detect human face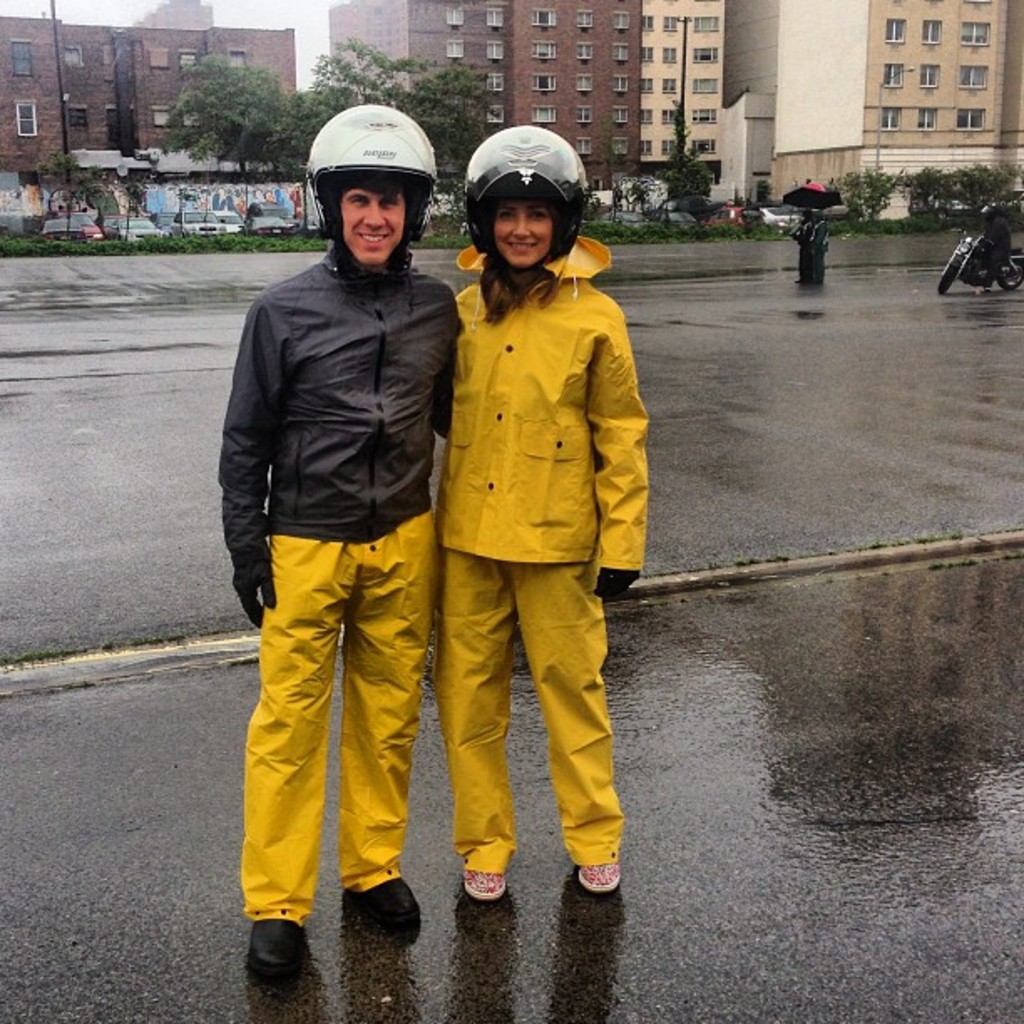
bbox=(340, 177, 412, 264)
